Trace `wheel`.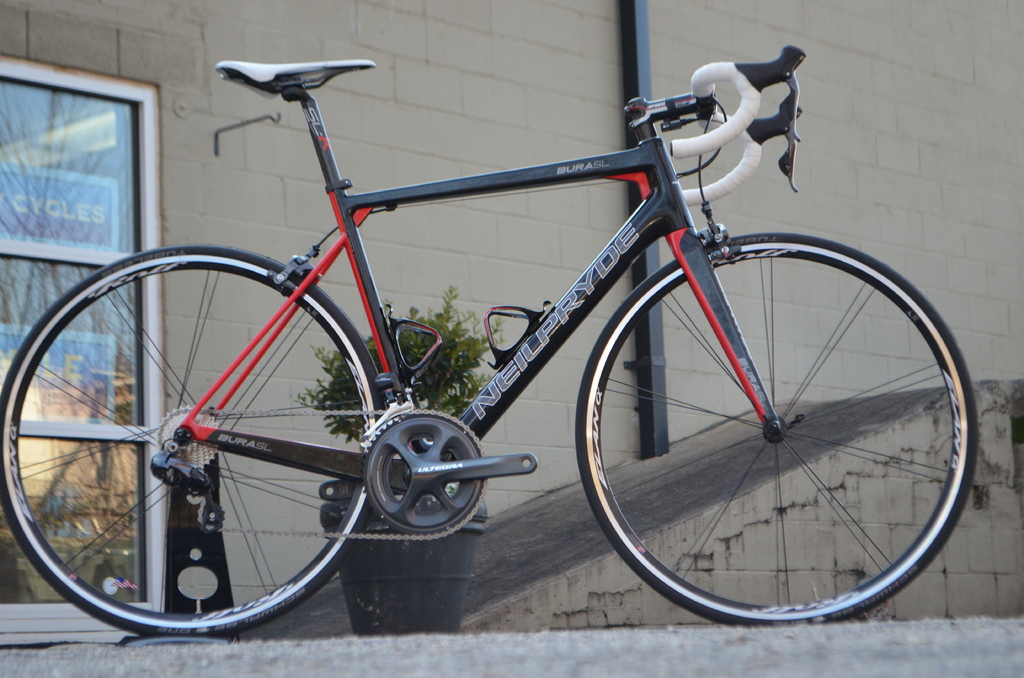
Traced to (left=0, top=240, right=386, bottom=635).
